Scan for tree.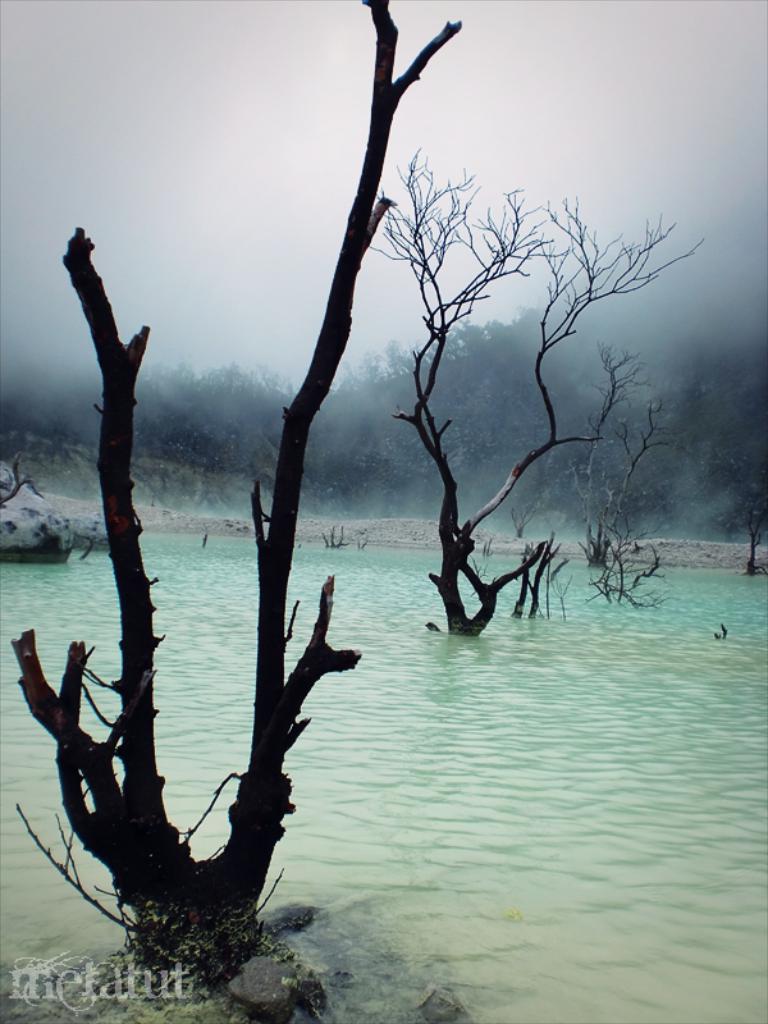
Scan result: detection(557, 392, 699, 612).
